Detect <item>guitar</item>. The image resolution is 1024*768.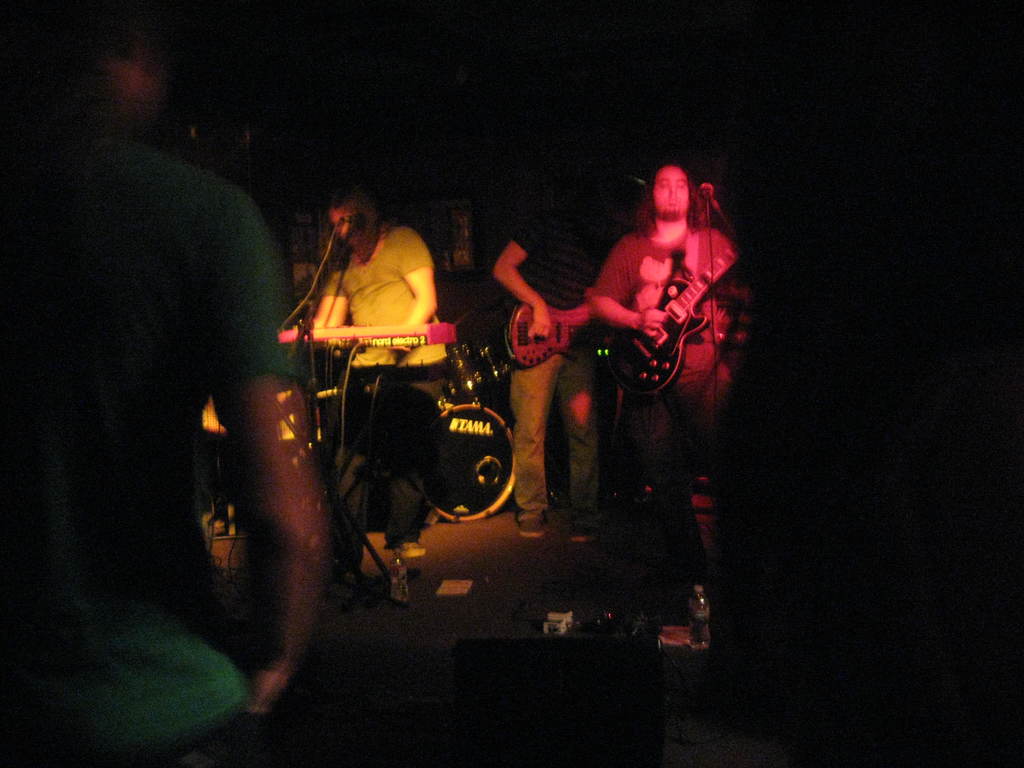
detection(493, 294, 639, 379).
